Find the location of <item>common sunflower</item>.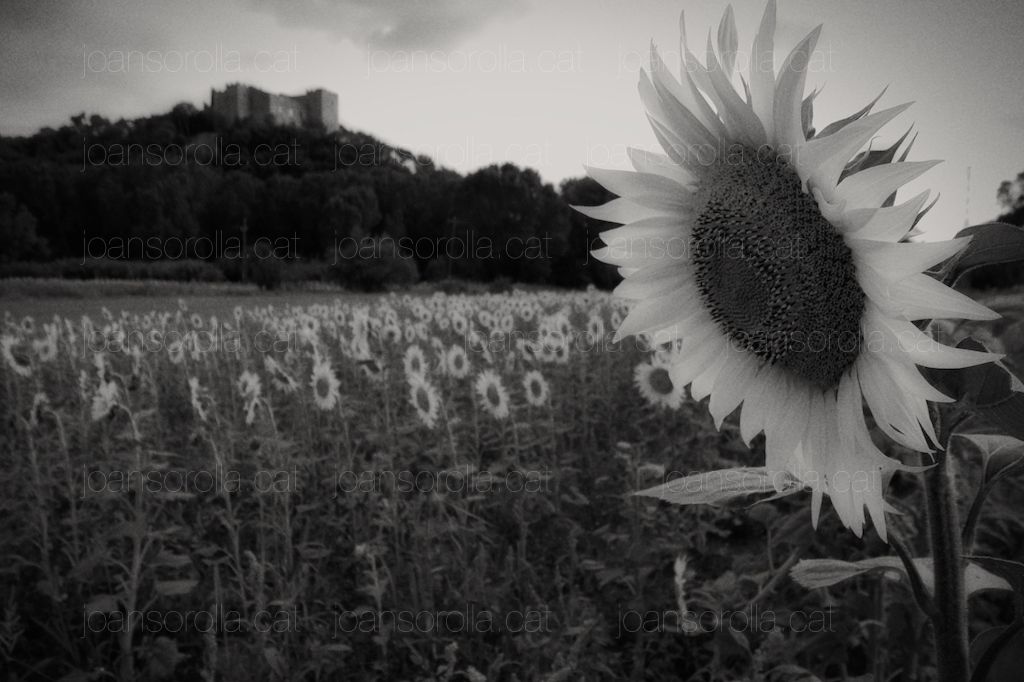
Location: region(588, 313, 602, 338).
